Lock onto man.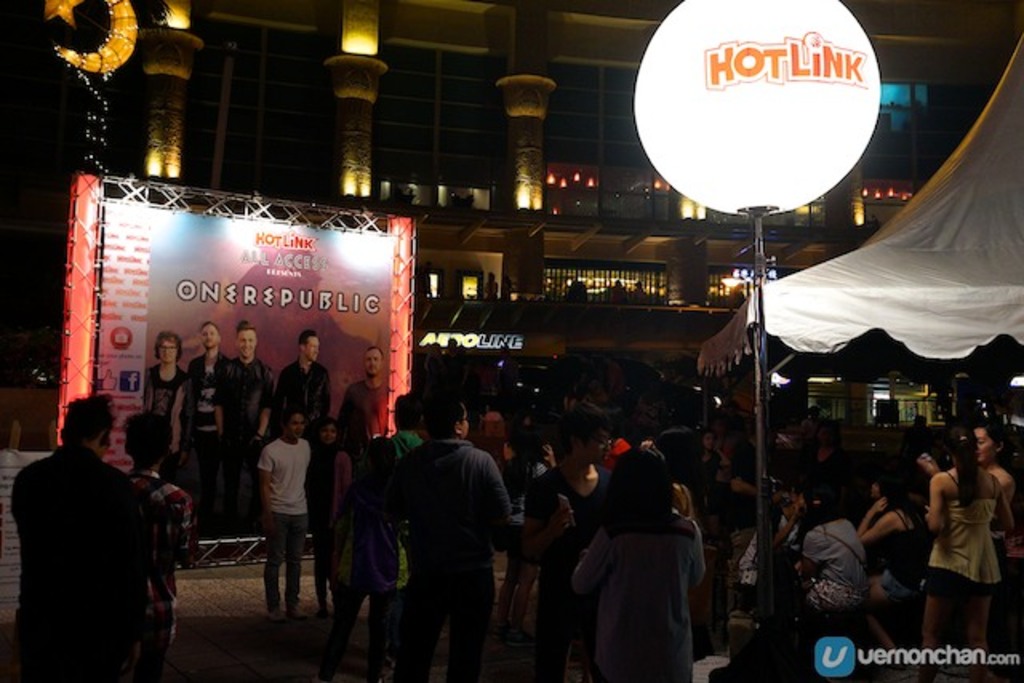
Locked: pyautogui.locateOnScreen(147, 328, 186, 472).
